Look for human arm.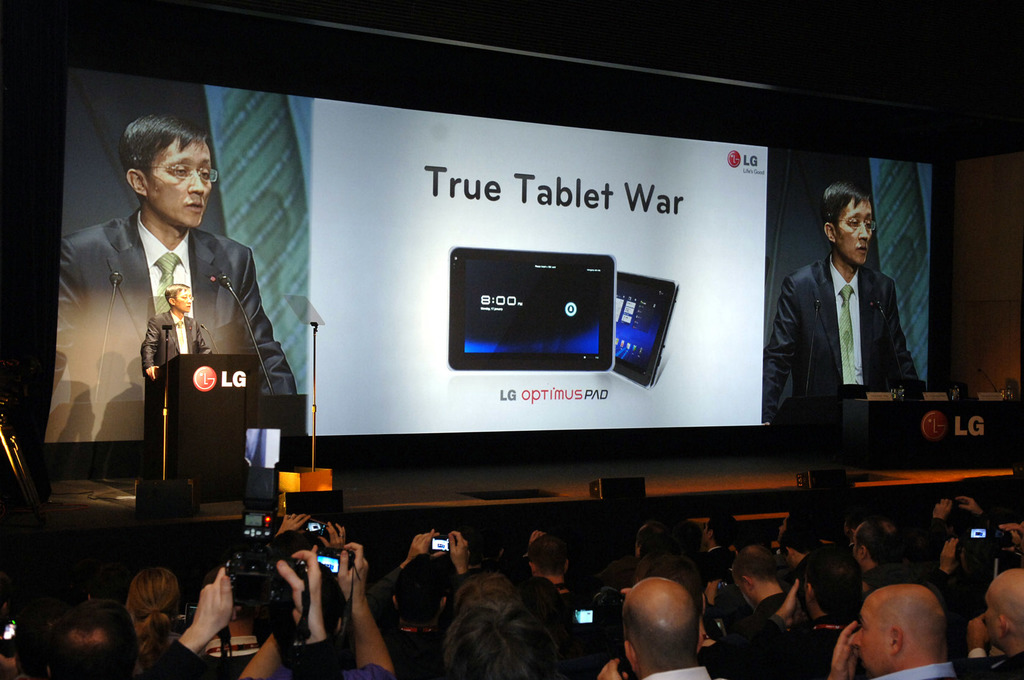
Found: [left=706, top=579, right=799, bottom=679].
